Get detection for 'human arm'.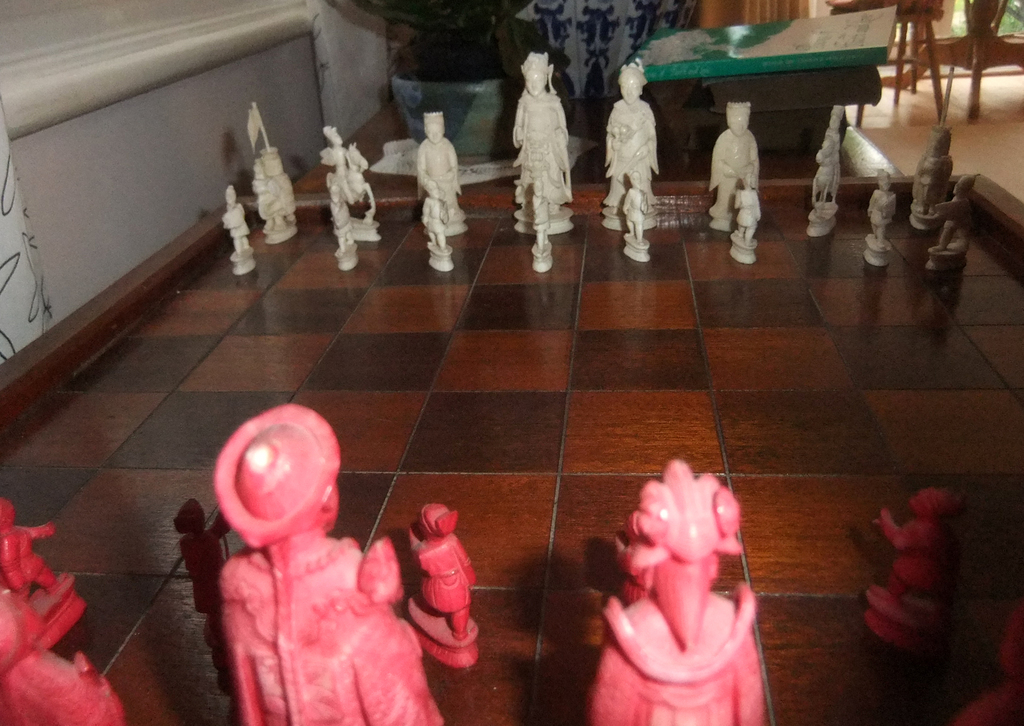
Detection: left=419, top=145, right=433, bottom=188.
